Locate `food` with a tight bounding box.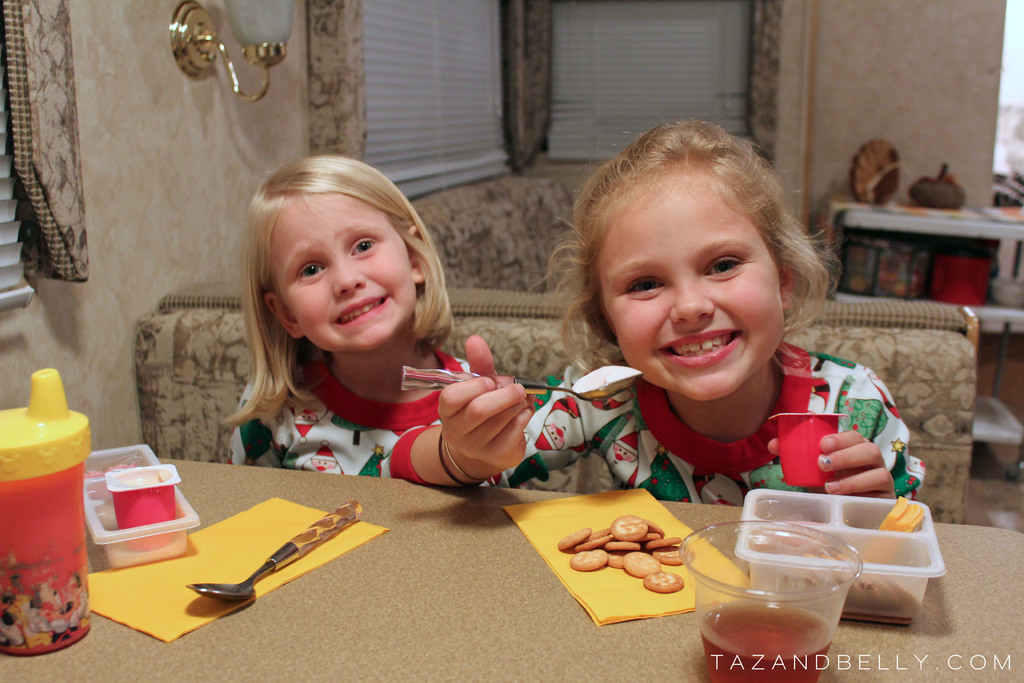
BBox(585, 523, 686, 598).
